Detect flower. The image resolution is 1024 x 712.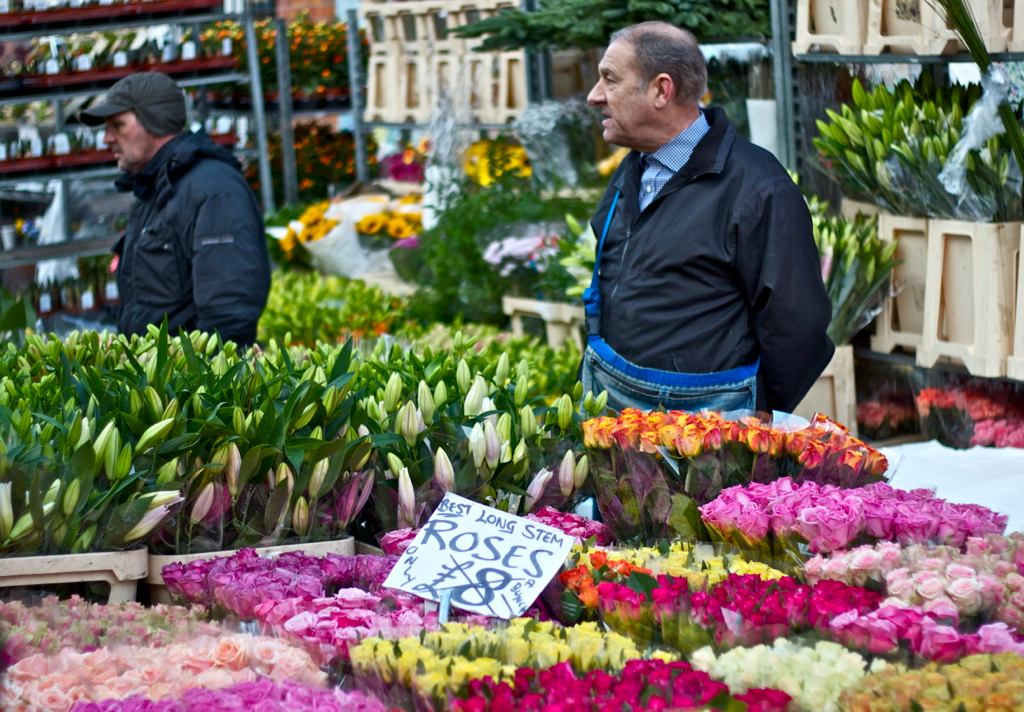
(818, 151, 834, 167).
